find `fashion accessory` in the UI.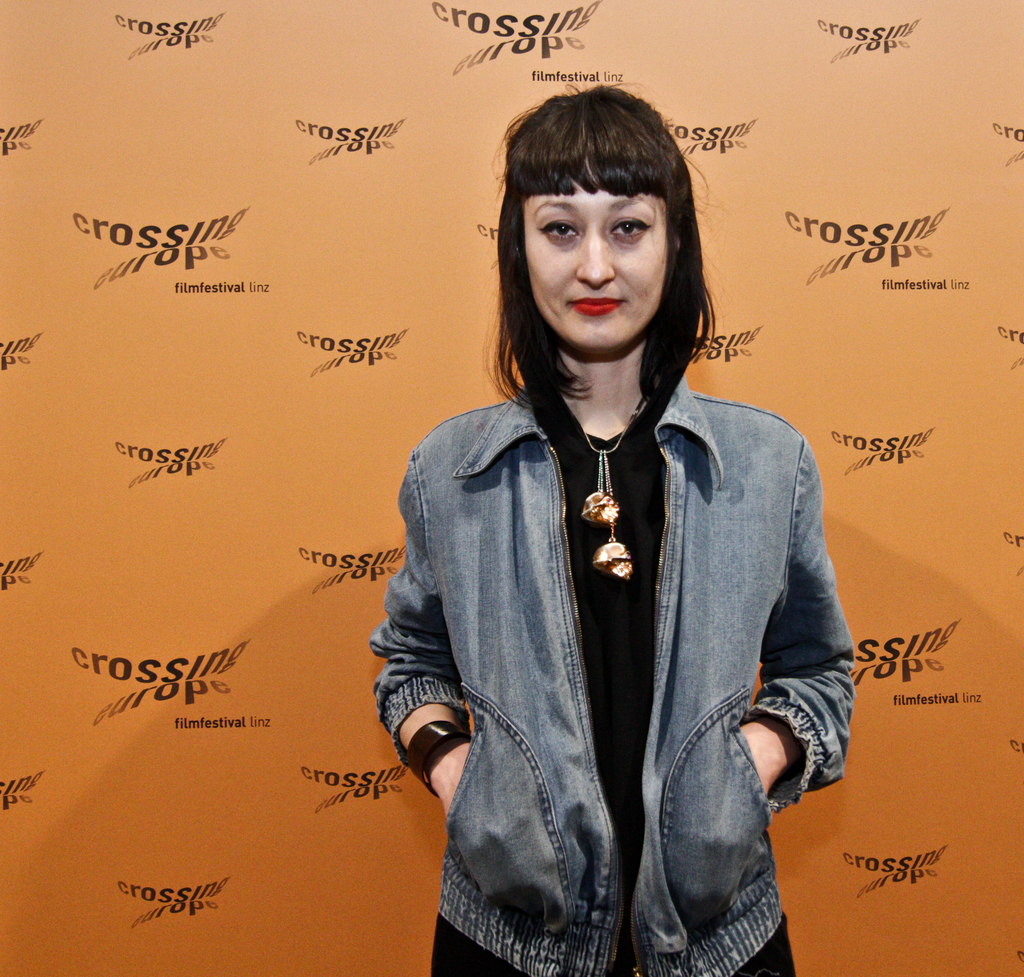
UI element at (x1=401, y1=724, x2=473, y2=791).
